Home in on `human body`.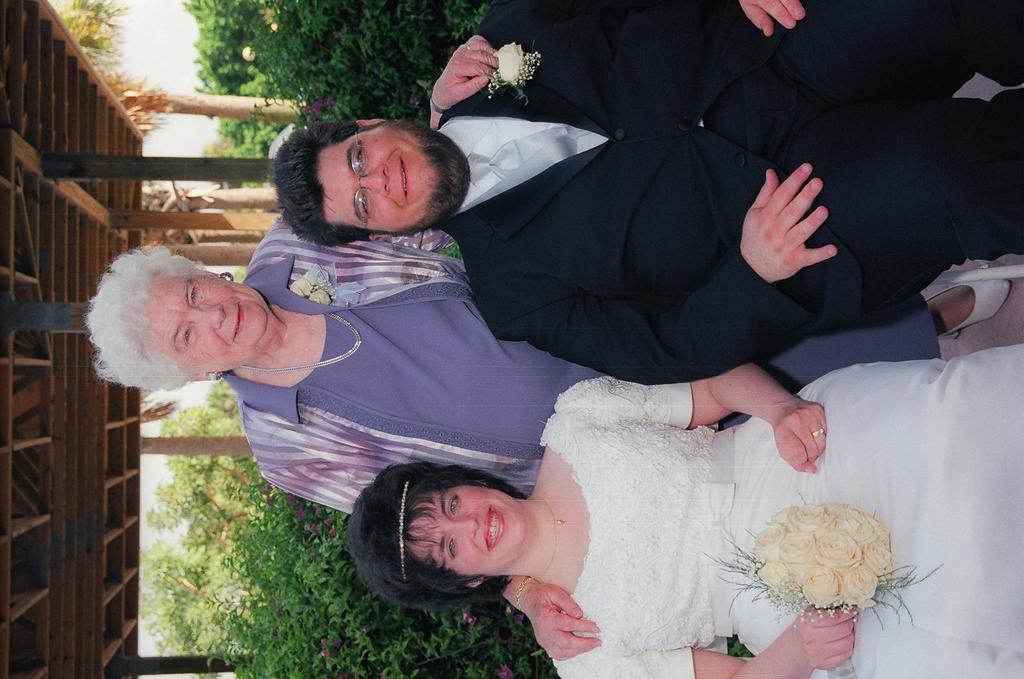
Homed in at select_region(341, 337, 1023, 678).
